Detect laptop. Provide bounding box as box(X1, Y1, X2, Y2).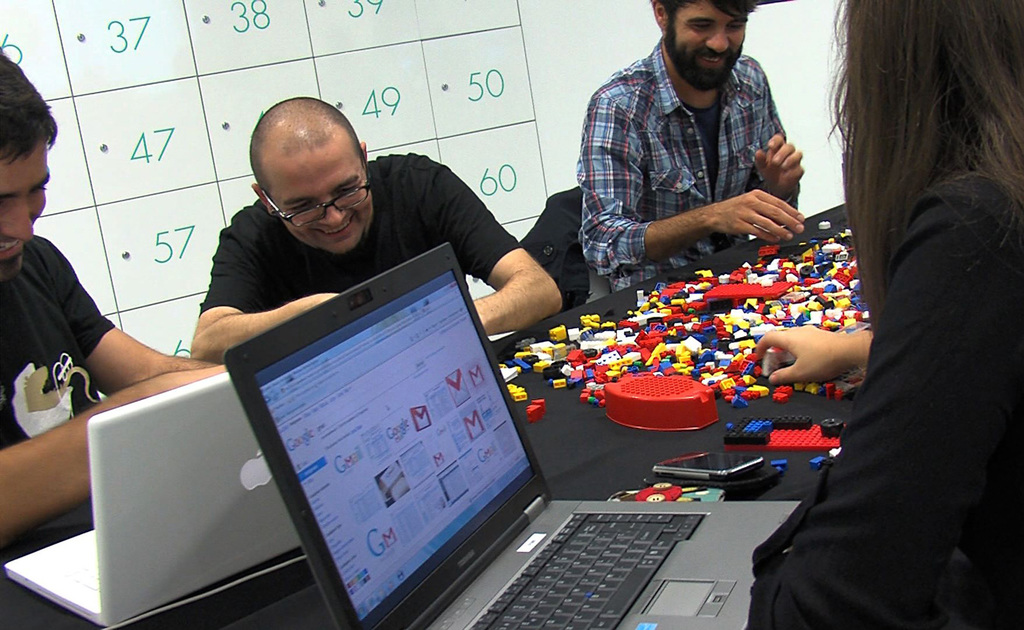
box(2, 370, 309, 629).
